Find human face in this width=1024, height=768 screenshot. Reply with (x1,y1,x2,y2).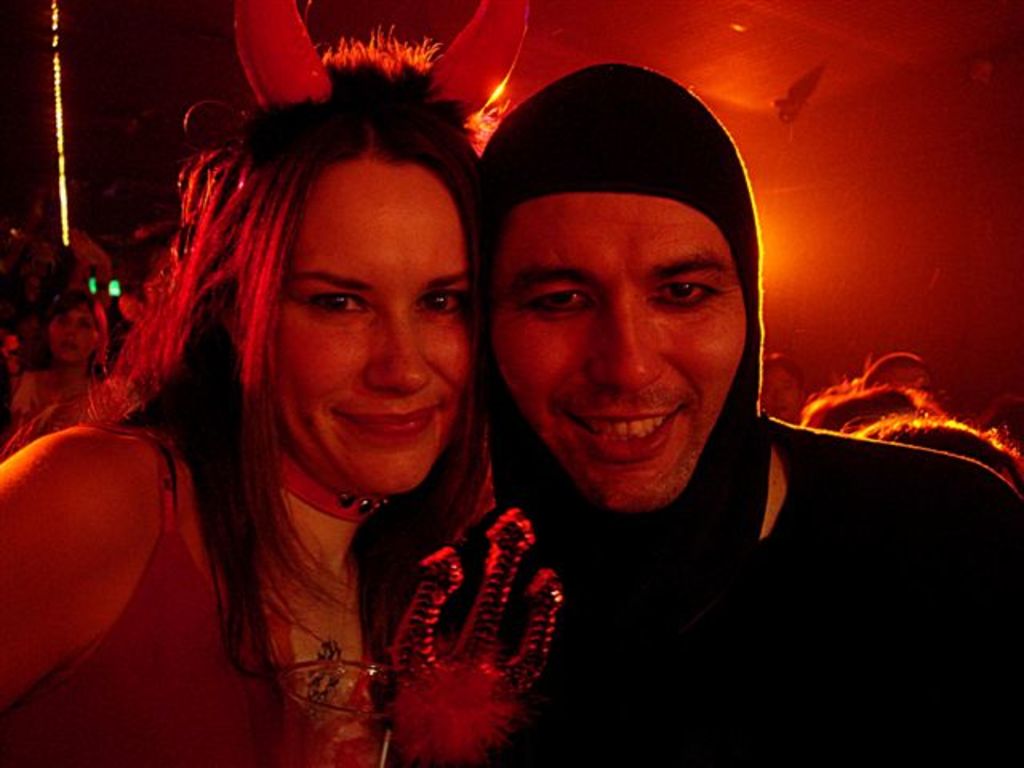
(760,365,802,422).
